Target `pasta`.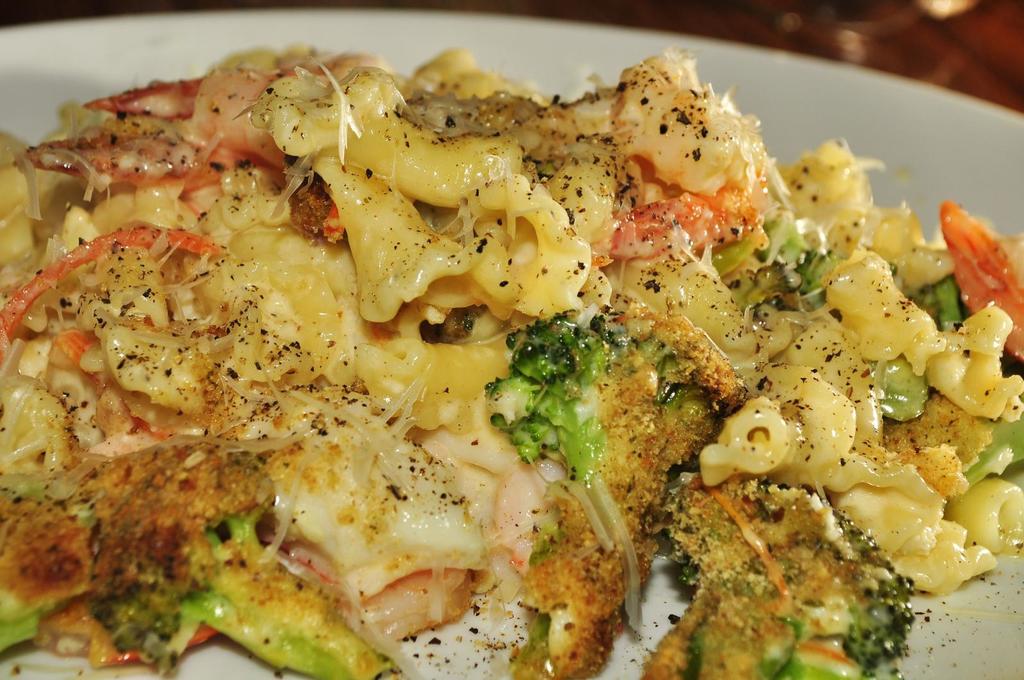
Target region: 0 45 1023 596.
